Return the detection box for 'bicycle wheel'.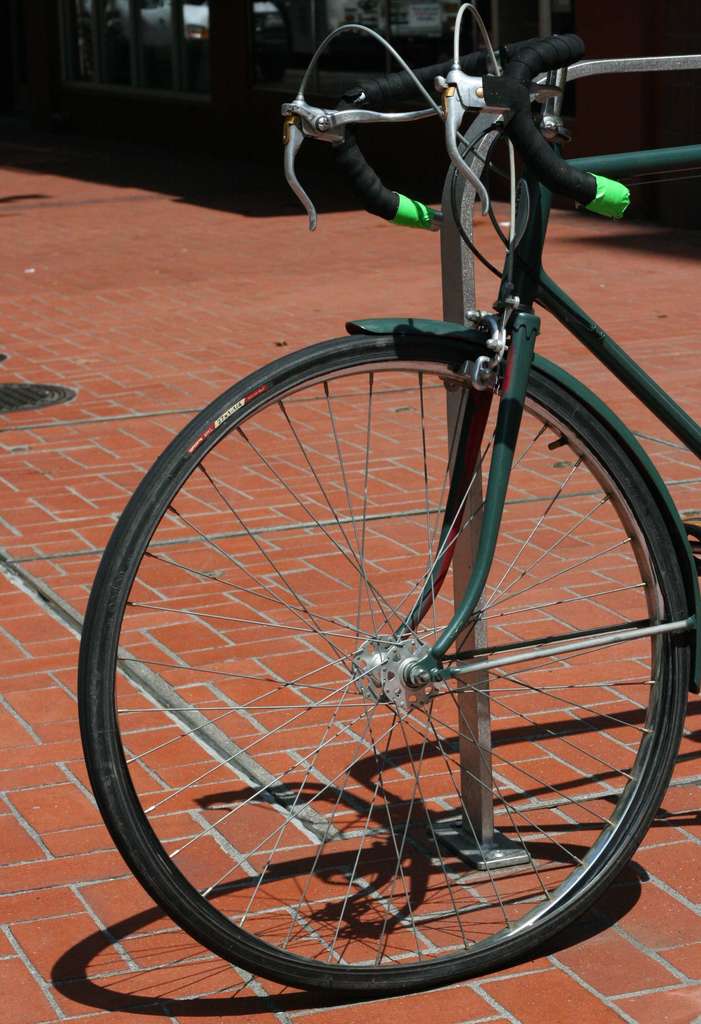
(left=81, top=301, right=686, bottom=1018).
